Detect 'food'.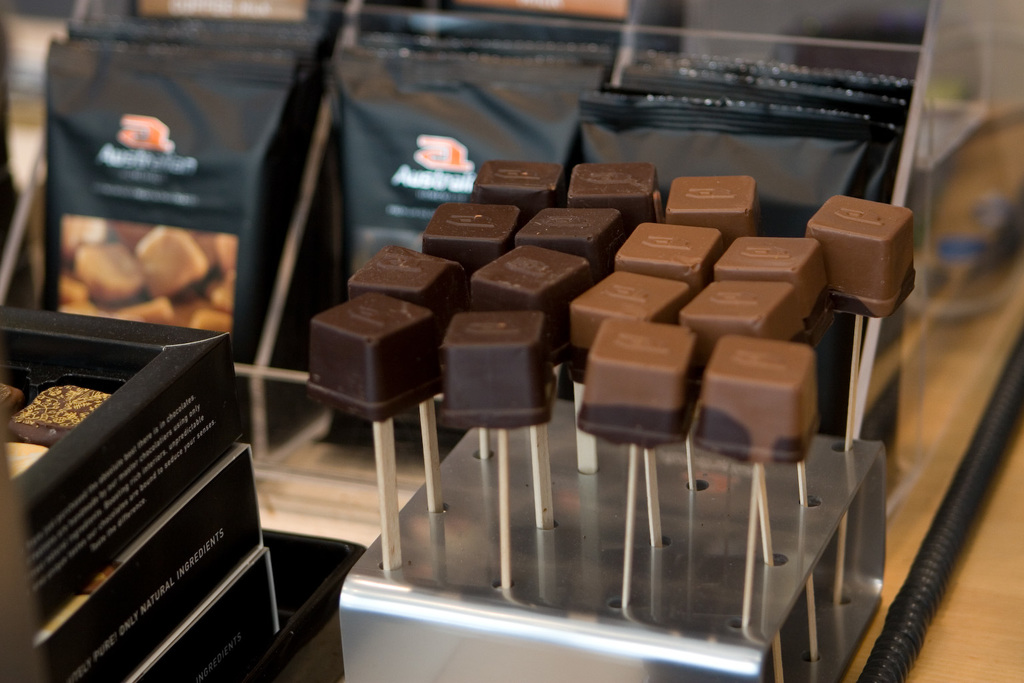
Detected at BBox(572, 275, 691, 385).
